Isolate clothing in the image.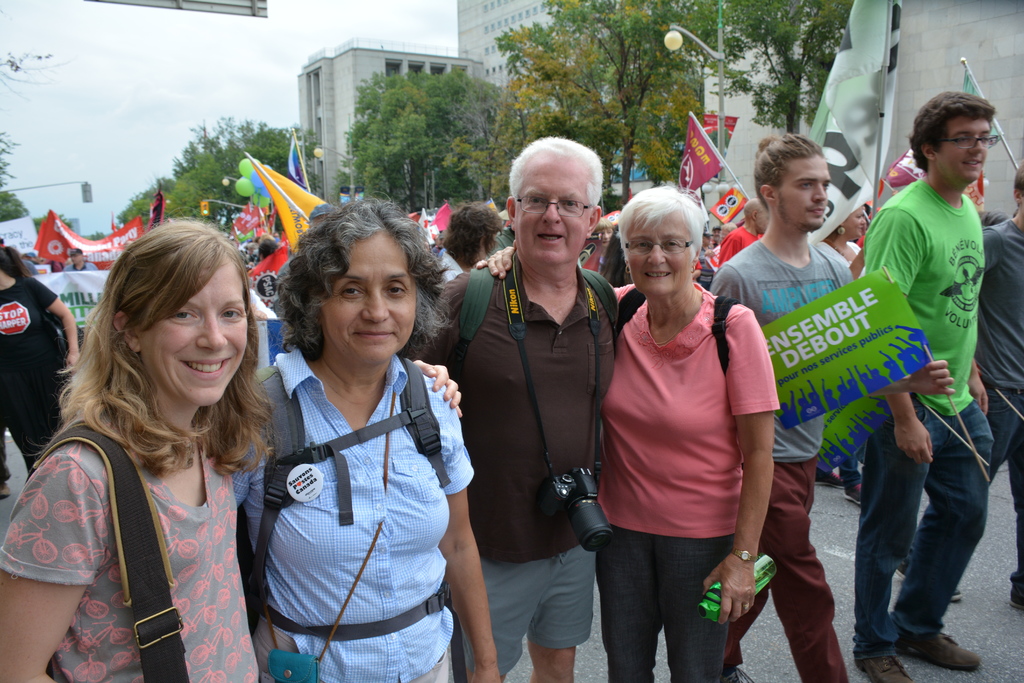
Isolated region: 13,332,283,677.
